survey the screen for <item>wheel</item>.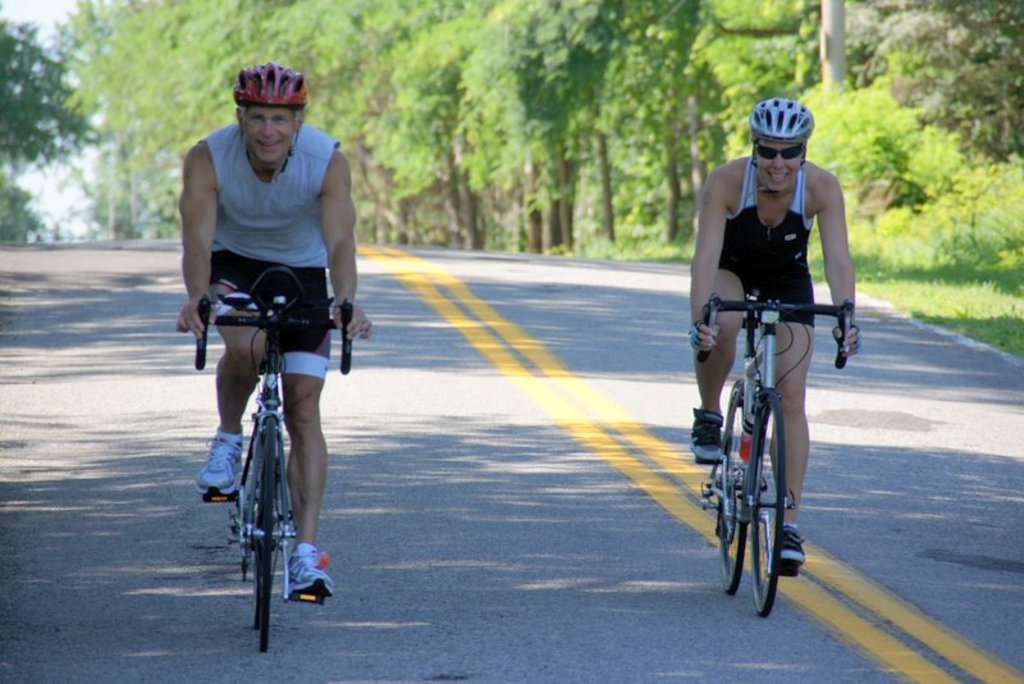
Survey found: x1=745 y1=386 x2=794 y2=616.
